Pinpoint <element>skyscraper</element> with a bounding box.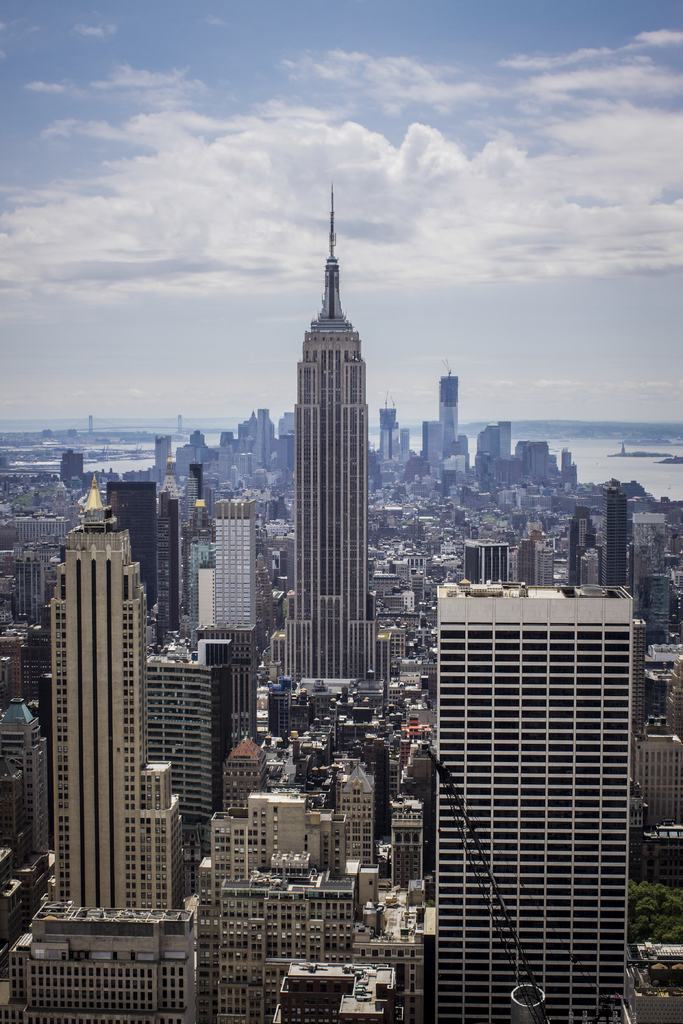
x1=106, y1=481, x2=160, y2=615.
